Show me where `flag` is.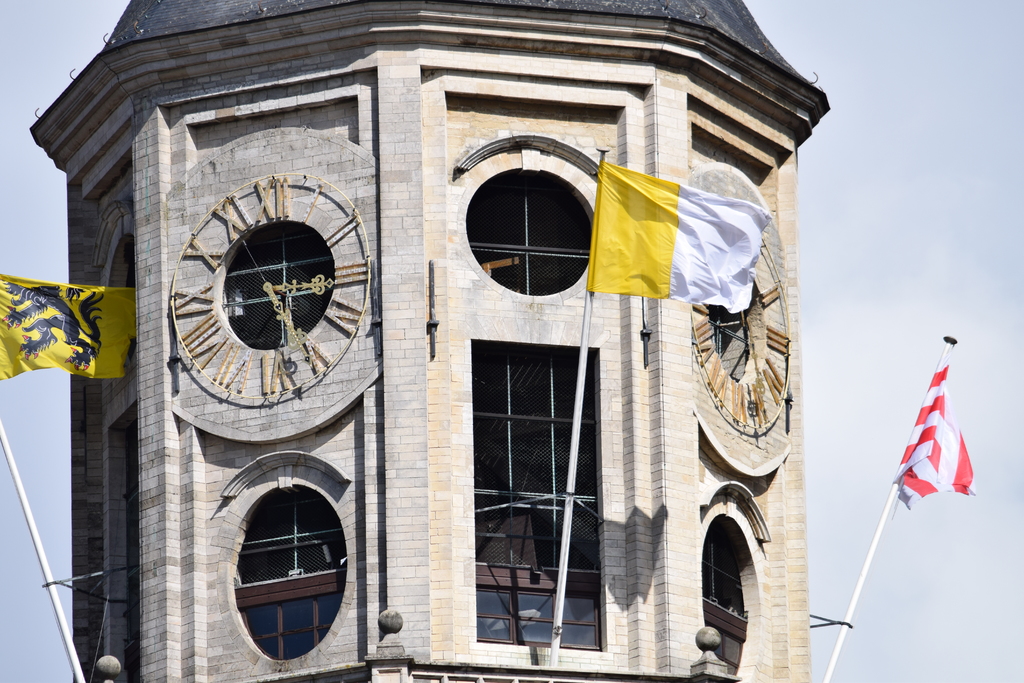
`flag` is at {"left": 0, "top": 272, "right": 138, "bottom": 381}.
